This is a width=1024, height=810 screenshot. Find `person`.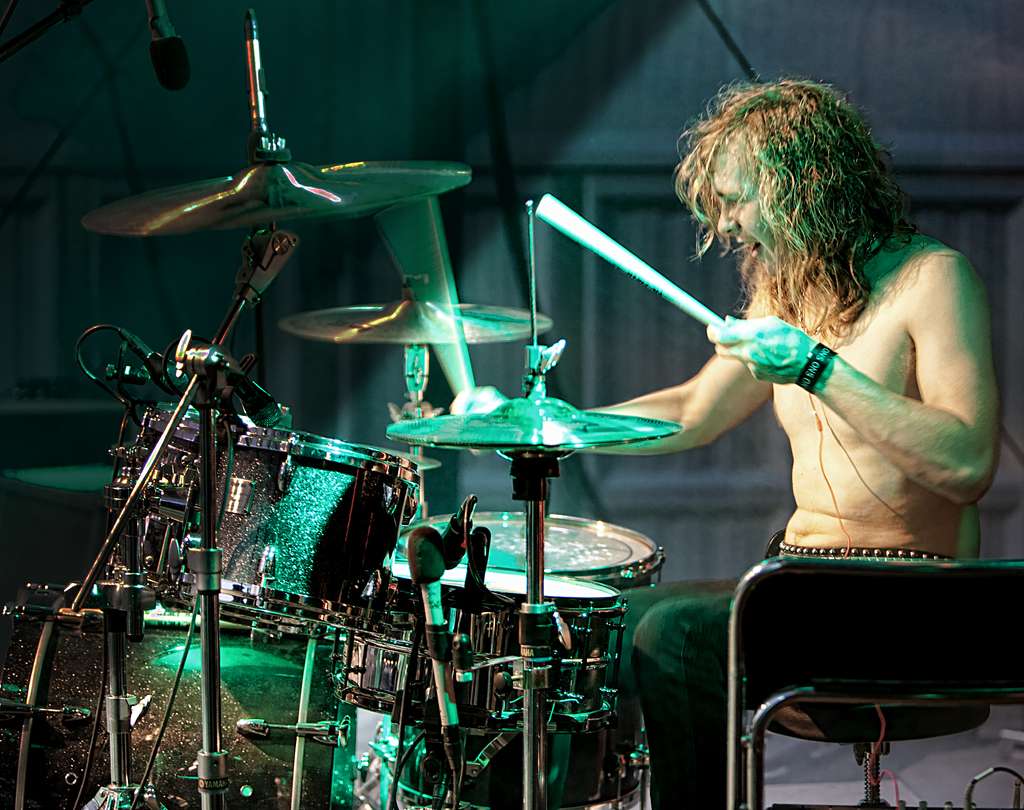
Bounding box: box=[412, 69, 1014, 809].
